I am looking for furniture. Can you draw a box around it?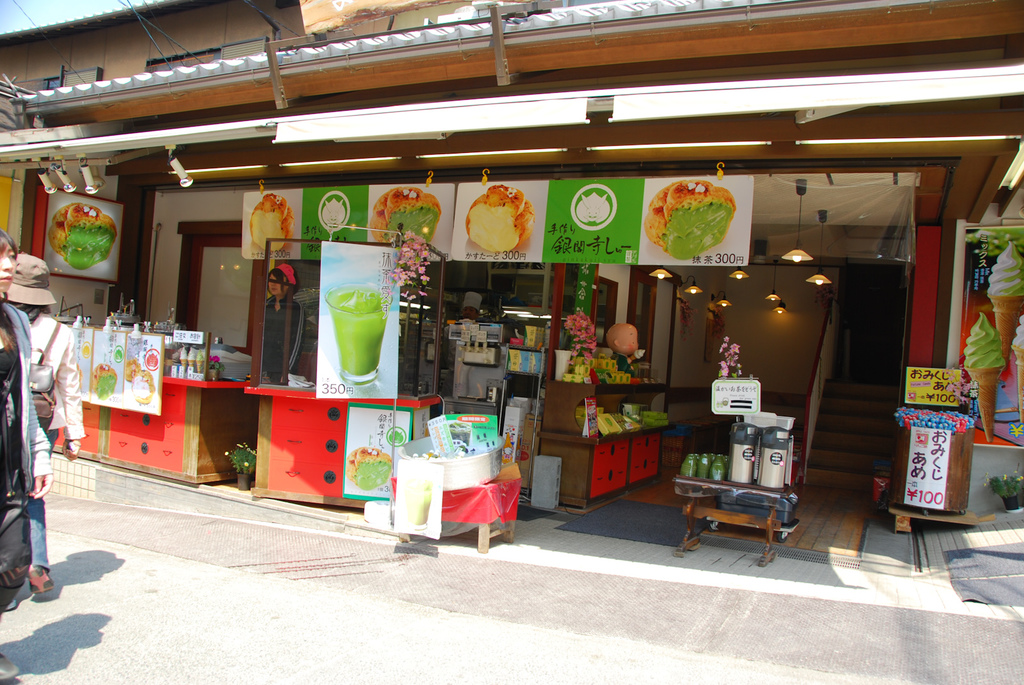
Sure, the bounding box is l=667, t=471, r=798, b=567.
